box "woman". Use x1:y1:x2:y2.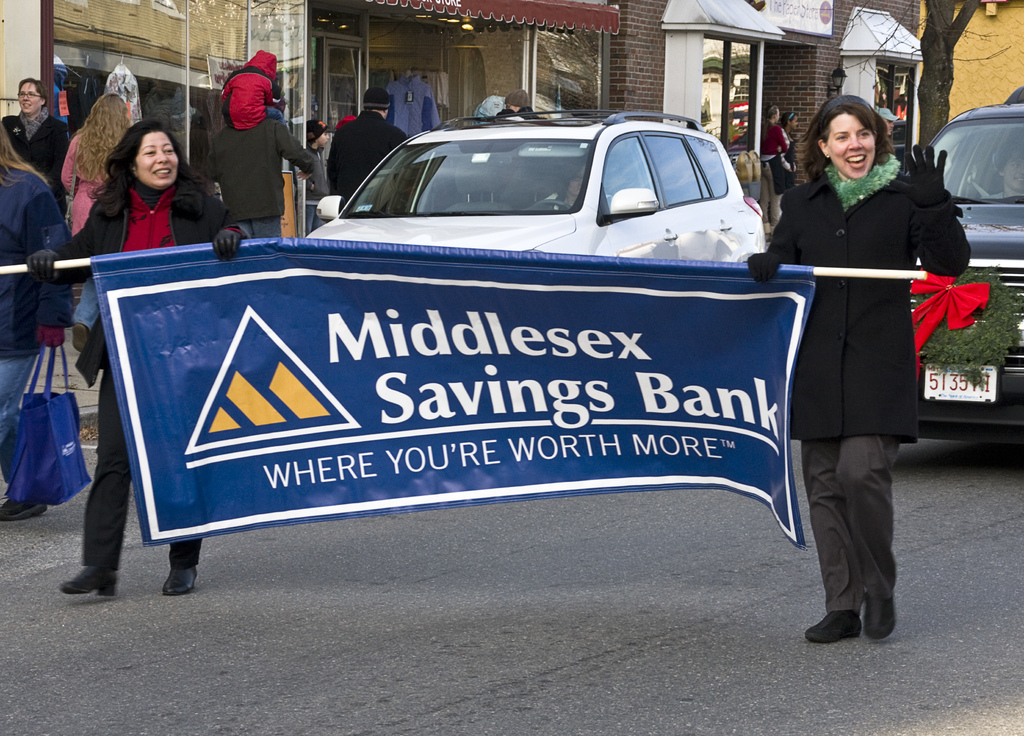
26:121:246:604.
